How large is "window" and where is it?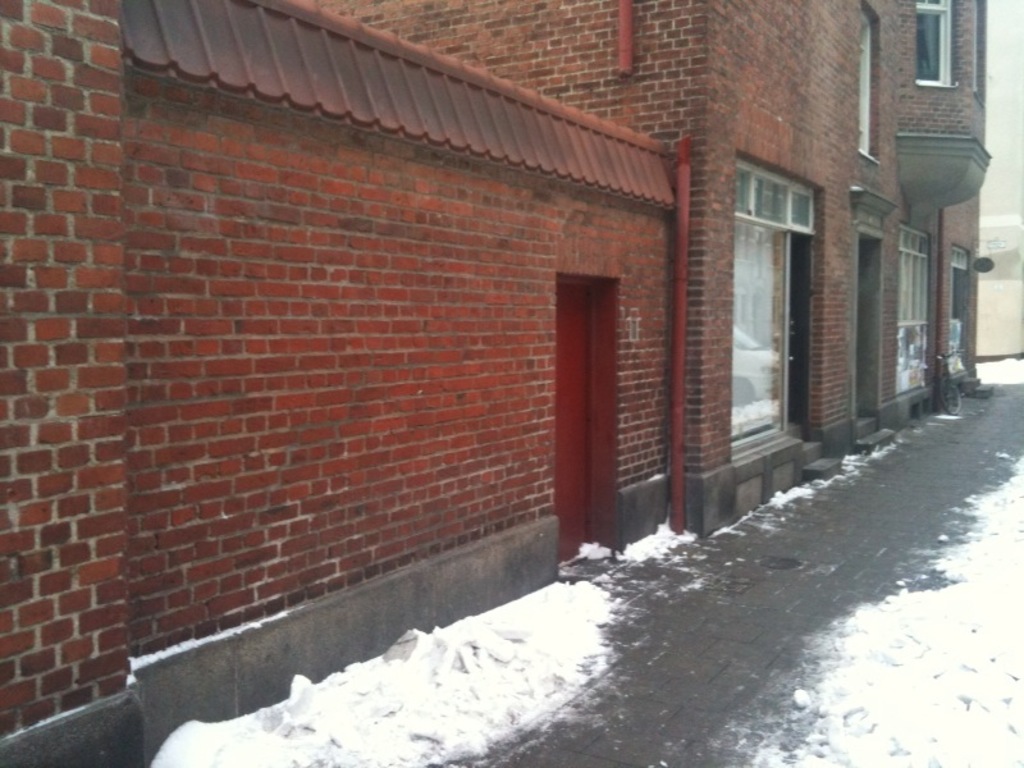
Bounding box: {"x1": 728, "y1": 152, "x2": 792, "y2": 460}.
